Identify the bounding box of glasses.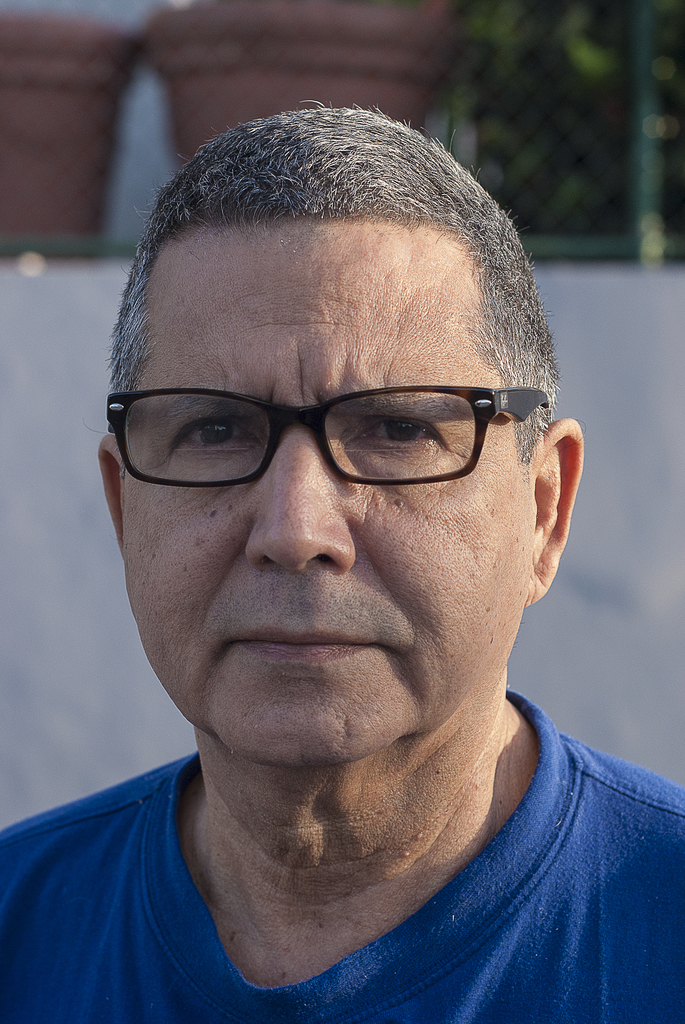
[x1=103, y1=362, x2=547, y2=511].
